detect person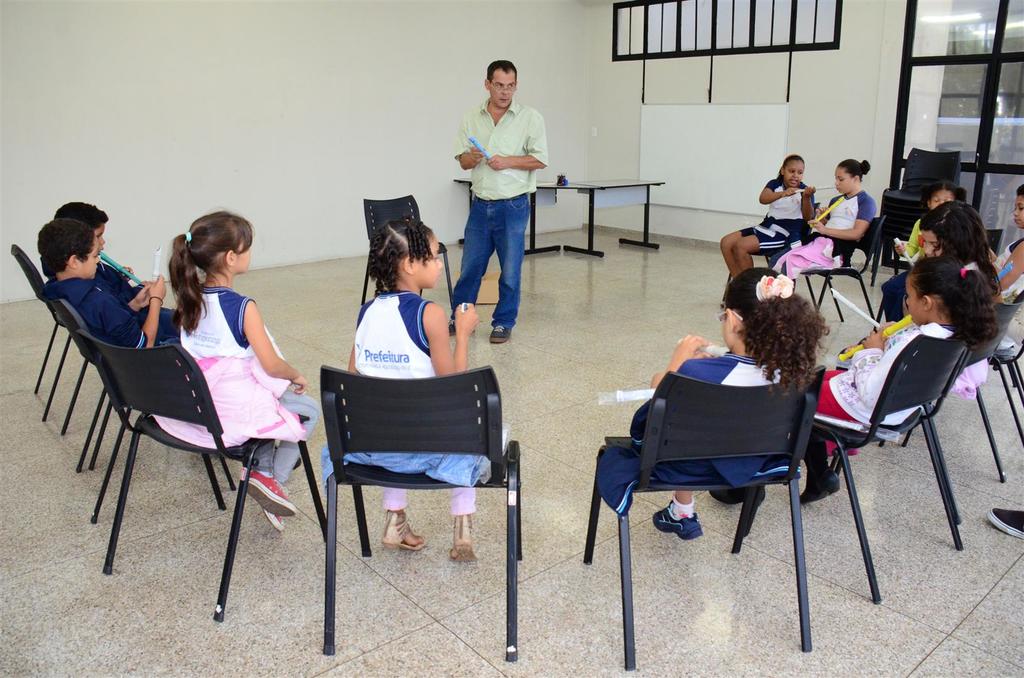
l=61, t=198, r=158, b=320
